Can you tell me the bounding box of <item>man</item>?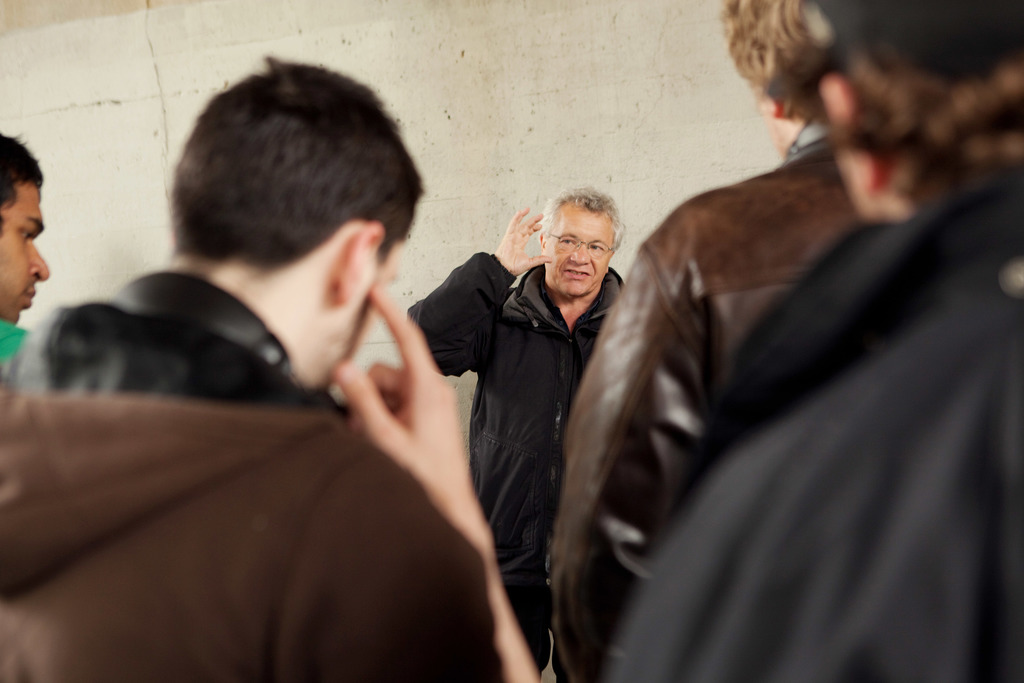
bbox=[409, 181, 626, 663].
